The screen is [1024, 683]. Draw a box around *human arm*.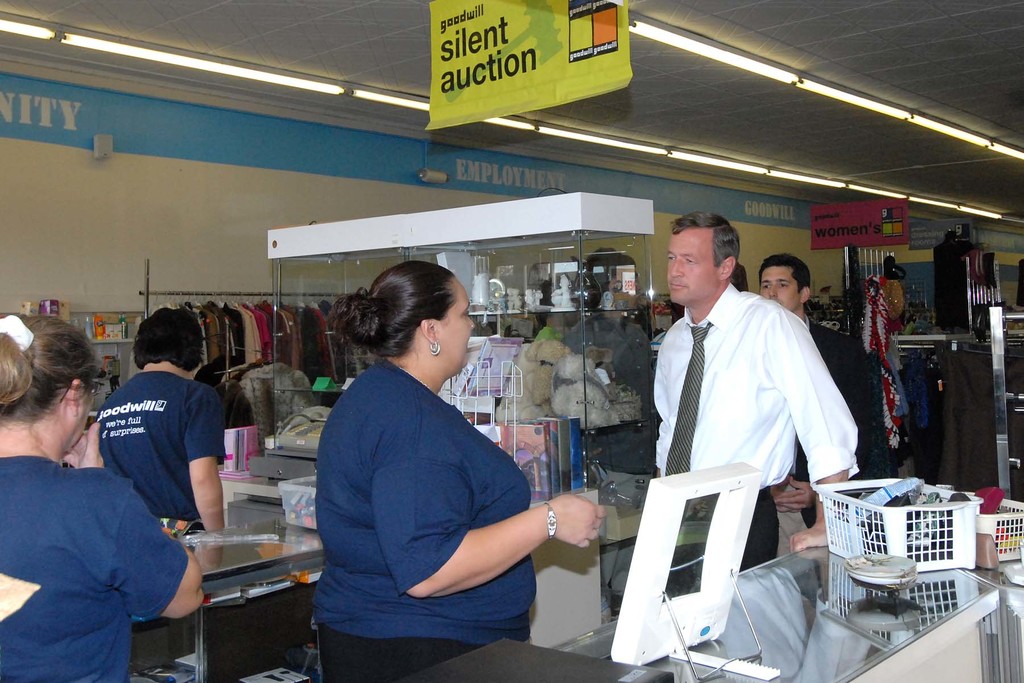
x1=760 y1=314 x2=856 y2=554.
